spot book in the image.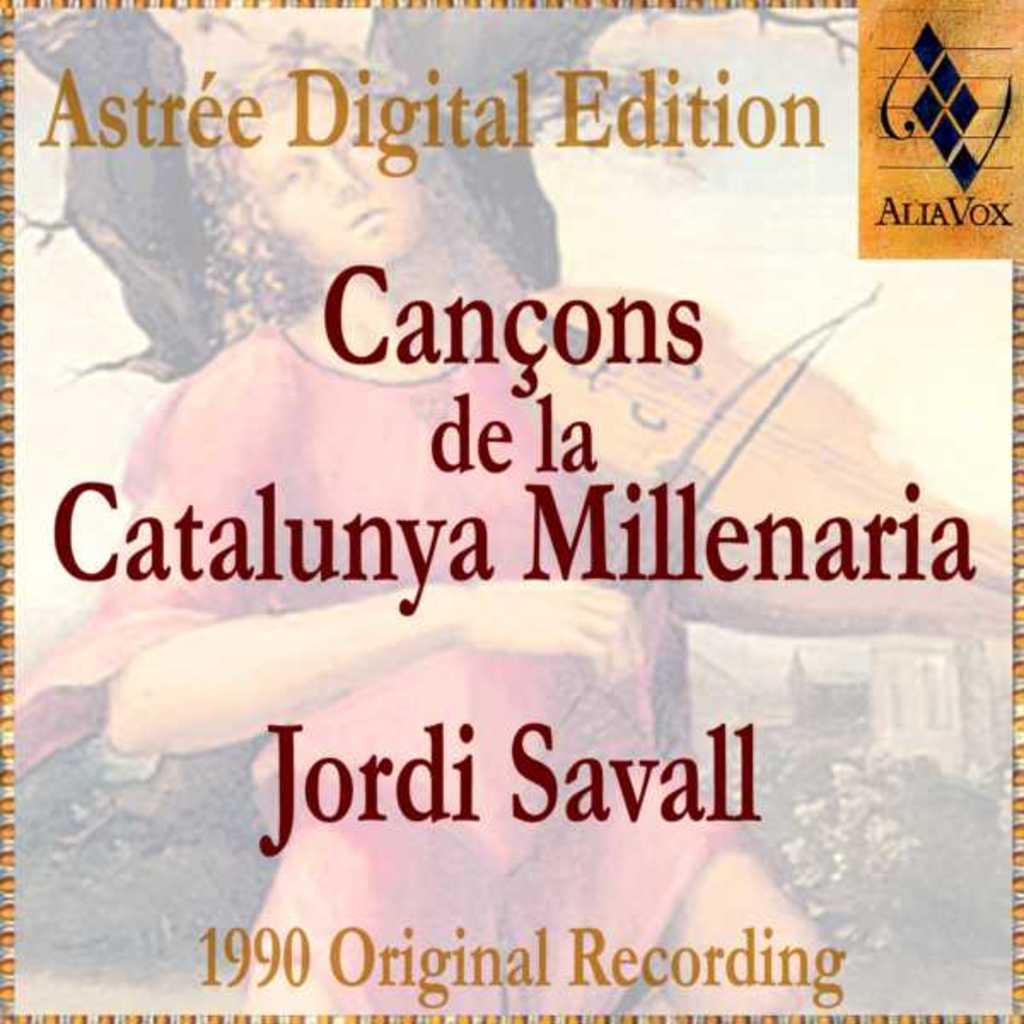
book found at locate(0, 0, 1022, 1022).
